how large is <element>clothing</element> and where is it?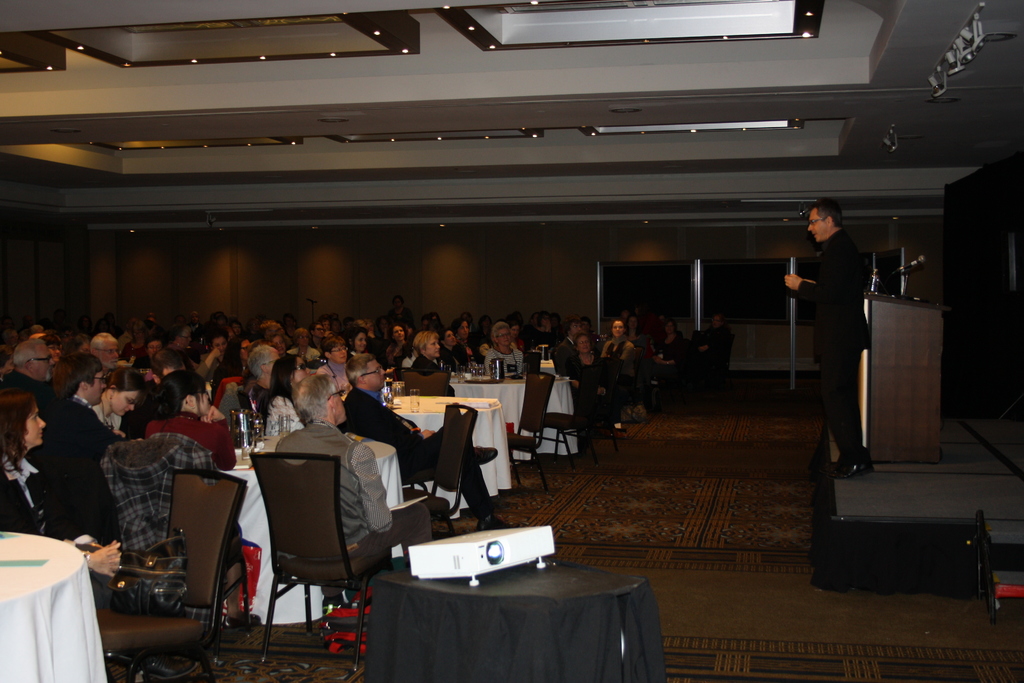
Bounding box: 797 195 892 451.
